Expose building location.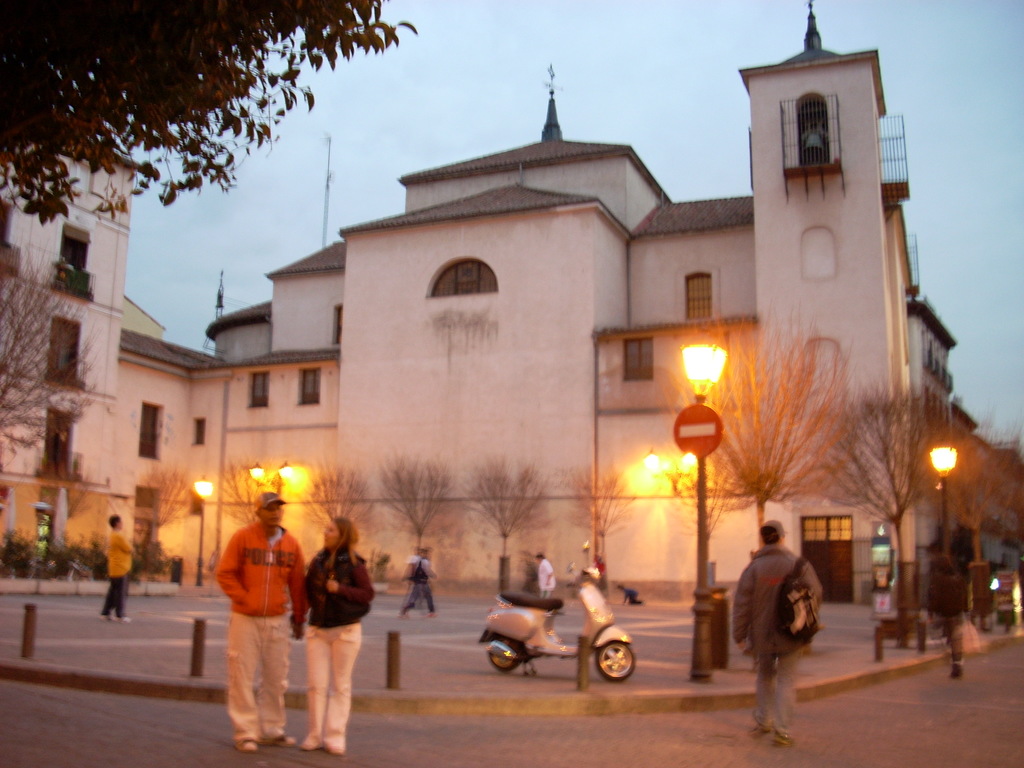
Exposed at <region>0, 1, 1023, 606</region>.
